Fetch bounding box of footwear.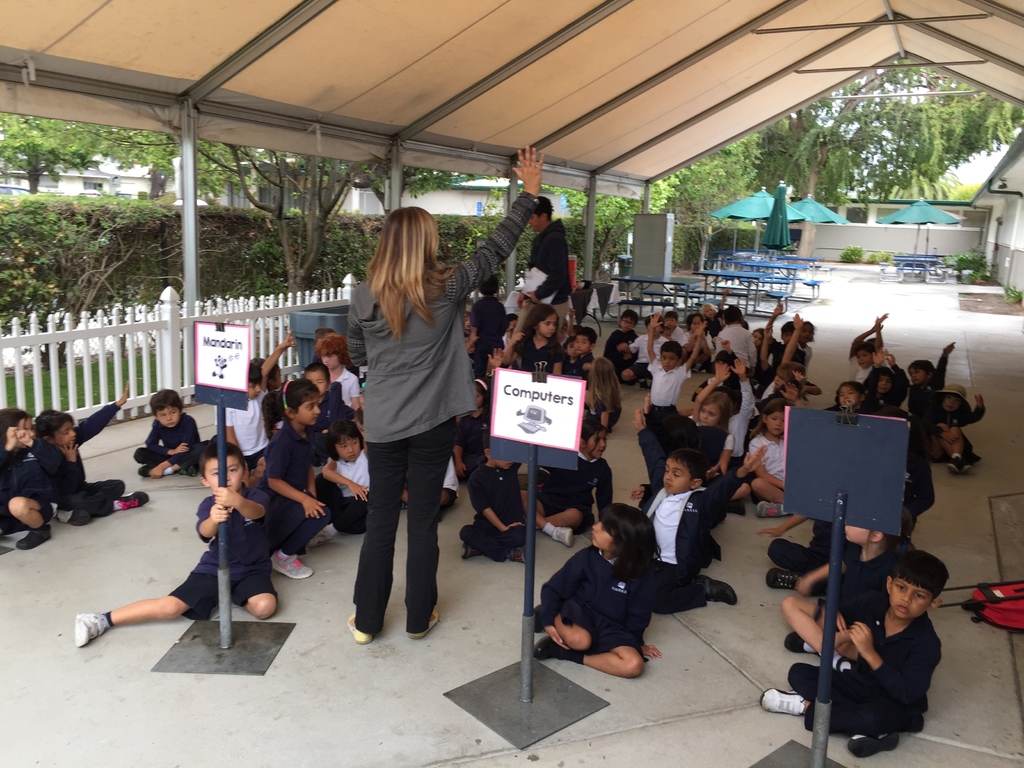
Bbox: 16,520,52,550.
